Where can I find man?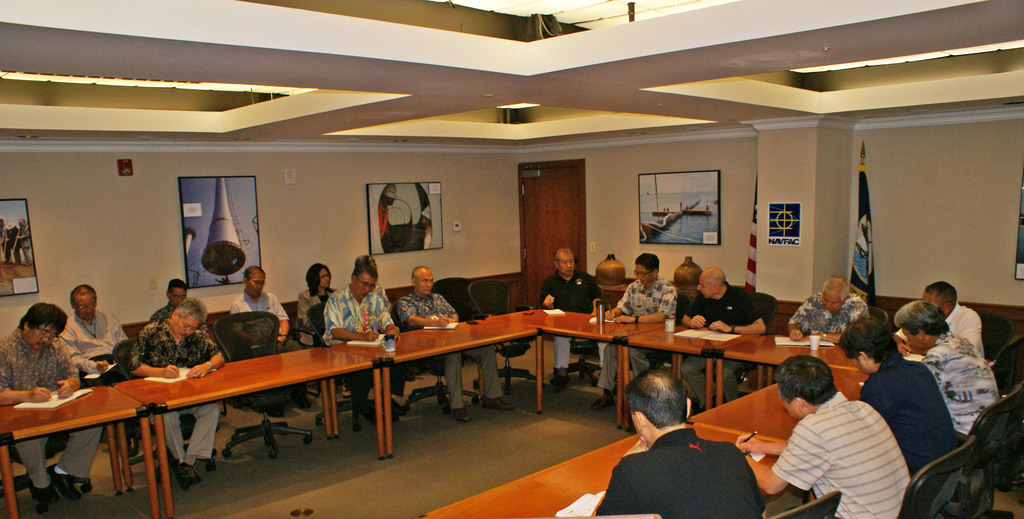
You can find it at <bbox>597, 250, 683, 406</bbox>.
